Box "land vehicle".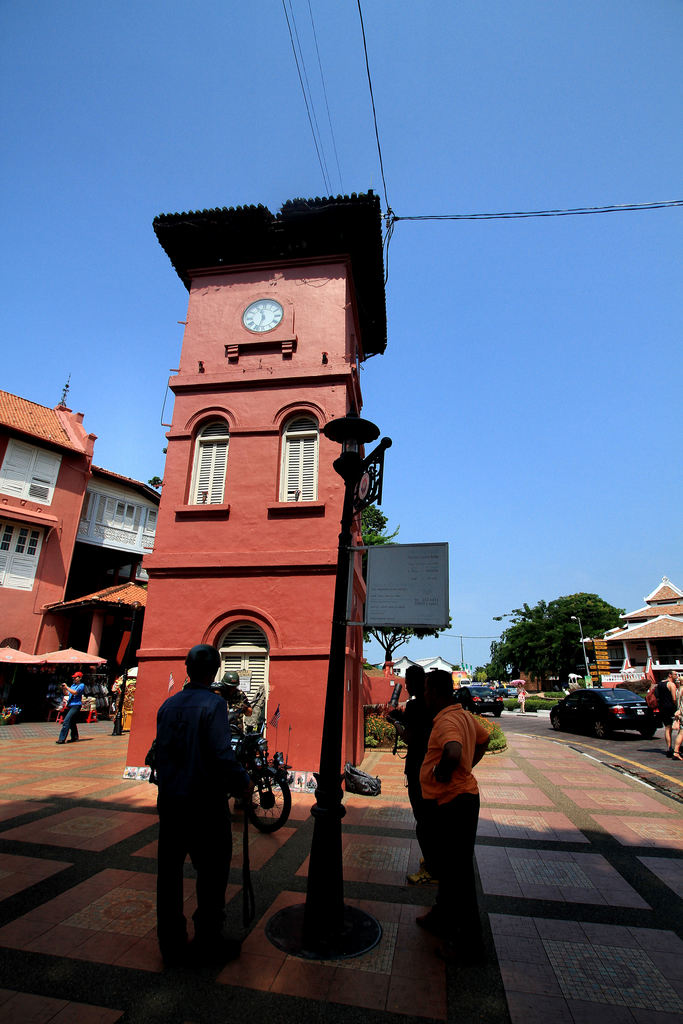
227,721,292,836.
